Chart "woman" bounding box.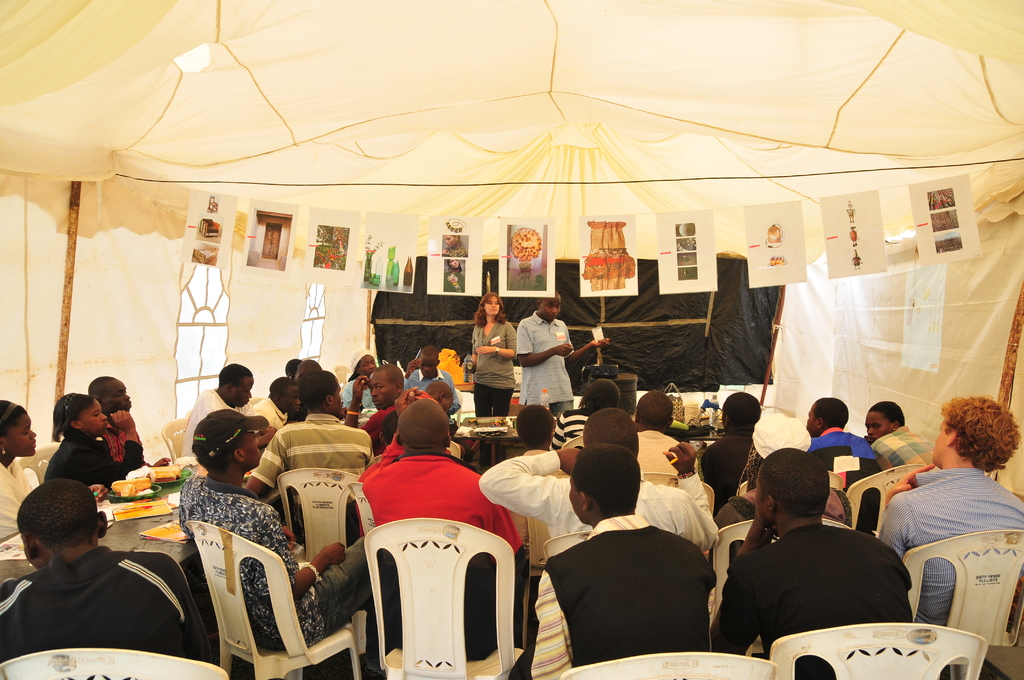
Charted: bbox(45, 389, 146, 490).
